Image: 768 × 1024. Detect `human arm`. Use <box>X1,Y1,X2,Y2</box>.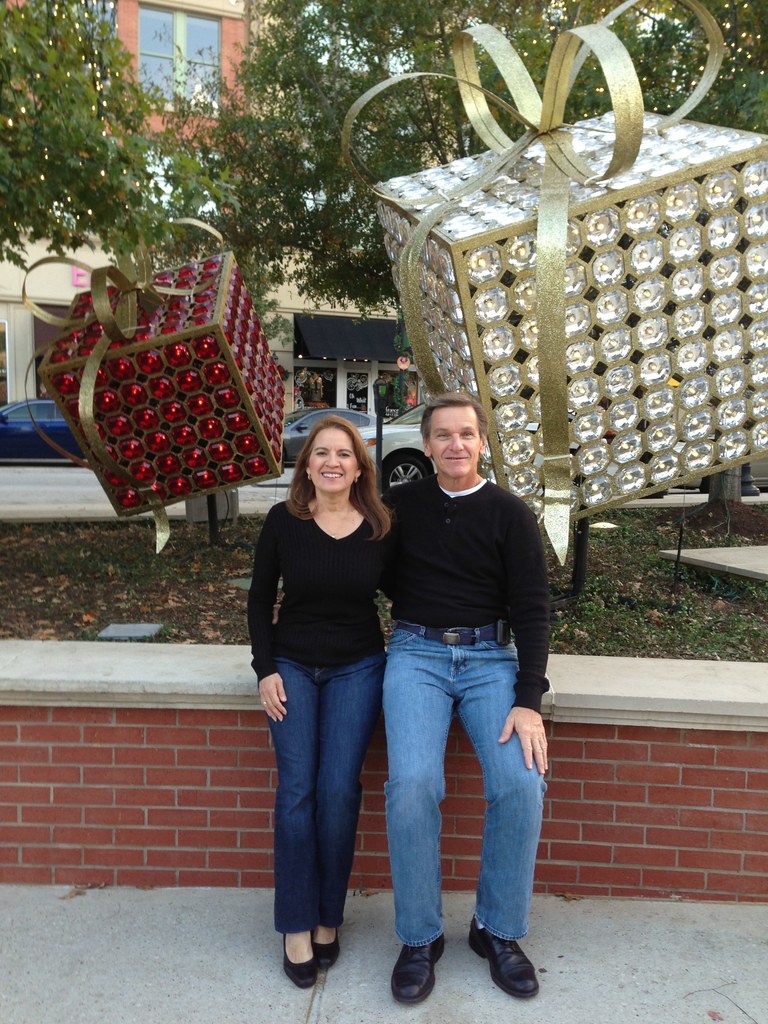
<box>496,522,552,778</box>.
